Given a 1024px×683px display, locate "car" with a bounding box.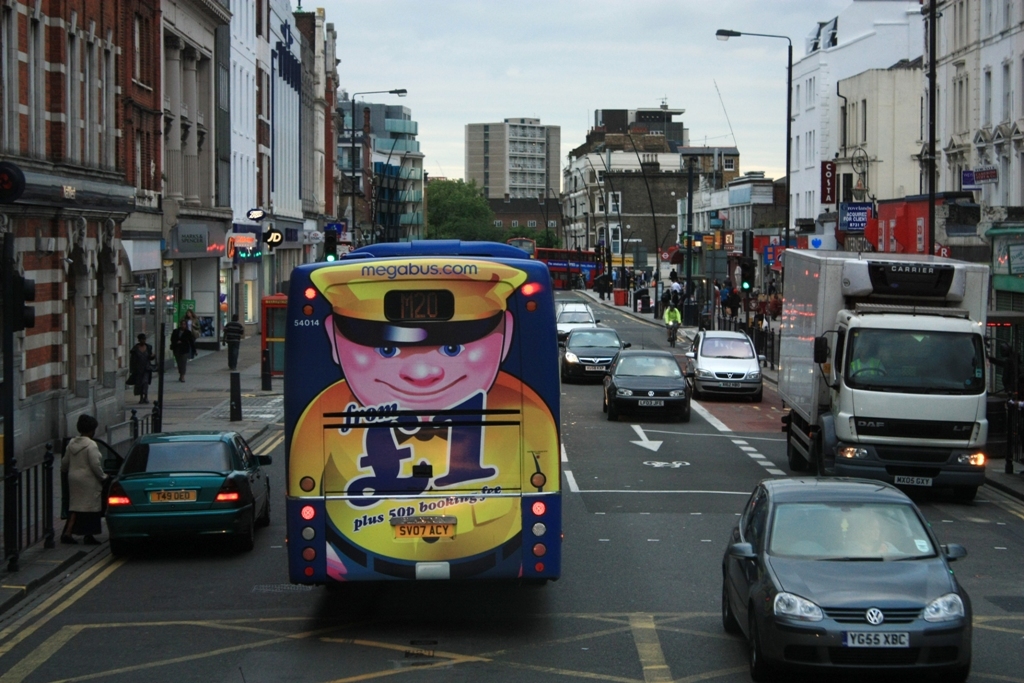
Located: region(682, 325, 767, 402).
